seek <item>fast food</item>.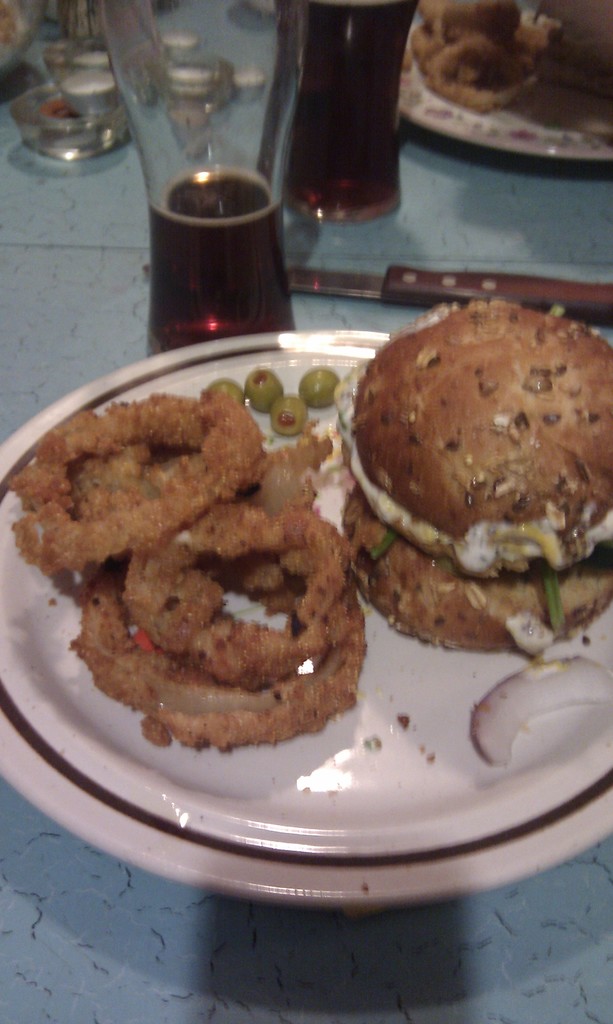
bbox(144, 489, 354, 685).
